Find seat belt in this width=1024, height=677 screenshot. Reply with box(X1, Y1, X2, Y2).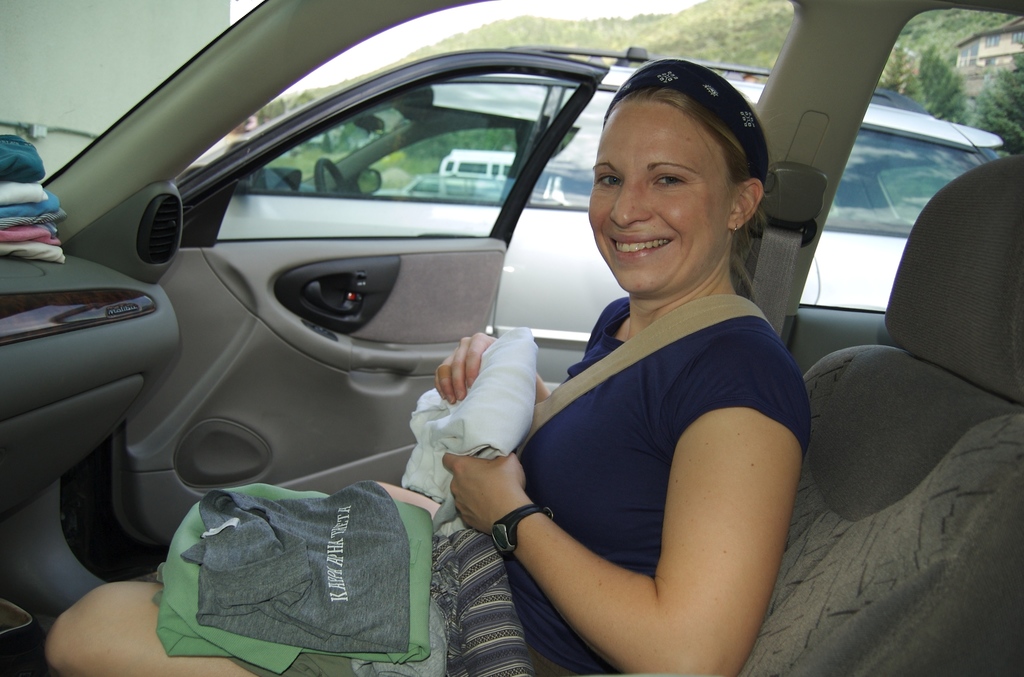
box(432, 293, 769, 534).
